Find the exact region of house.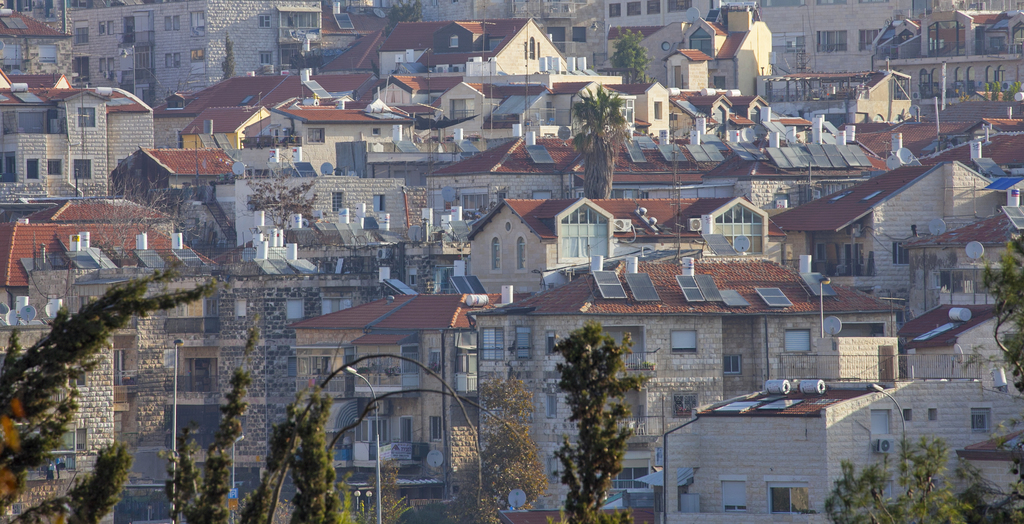
Exact region: x1=269, y1=102, x2=397, y2=153.
